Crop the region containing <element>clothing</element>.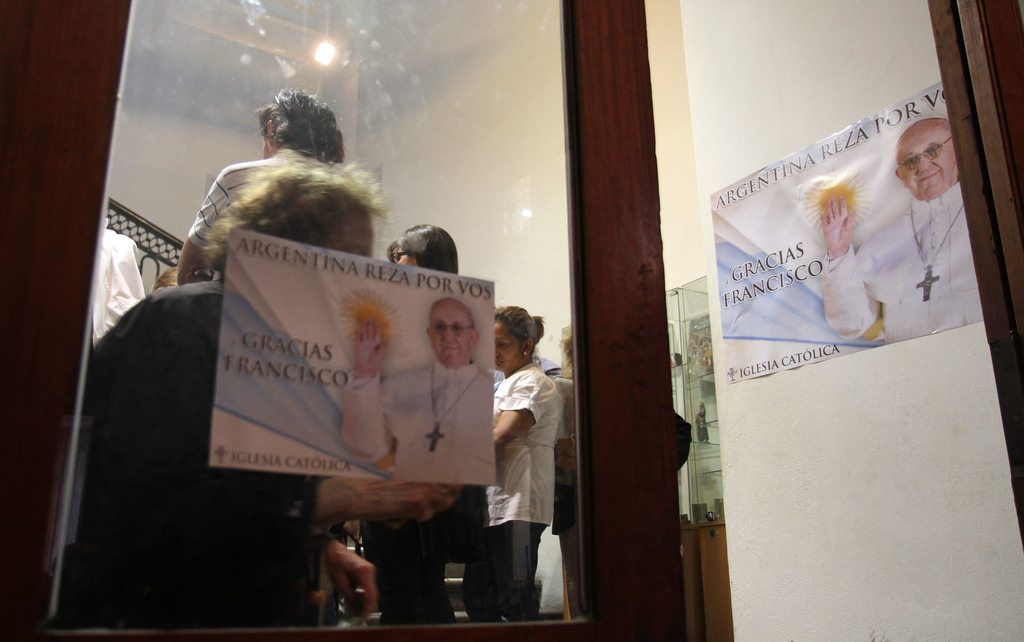
Crop region: select_region(467, 320, 573, 617).
